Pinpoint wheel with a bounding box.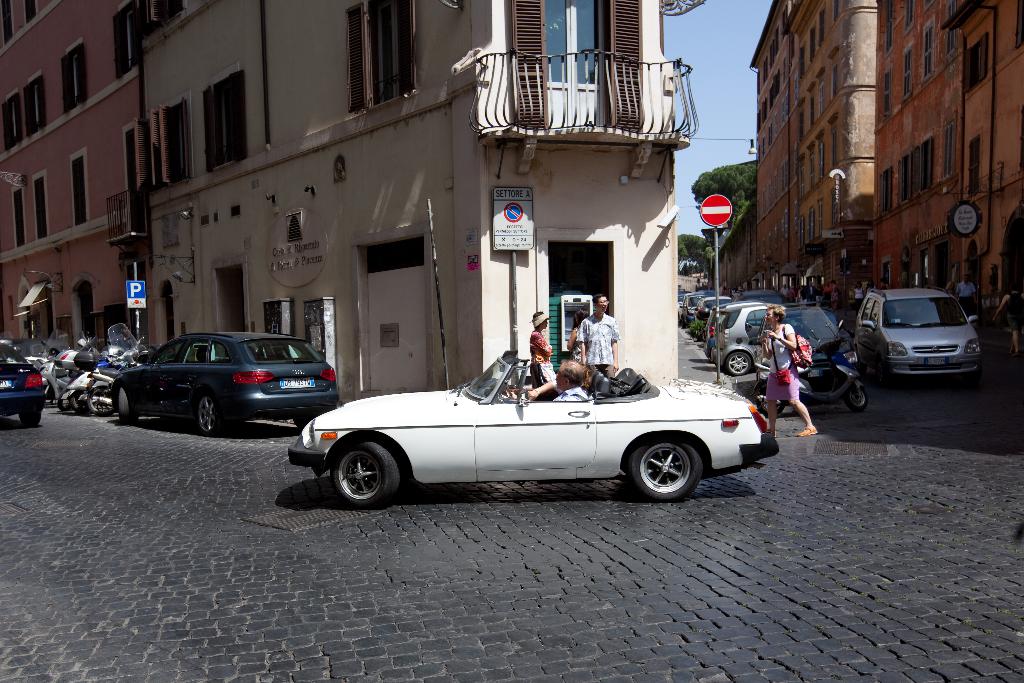
60/393/71/410.
